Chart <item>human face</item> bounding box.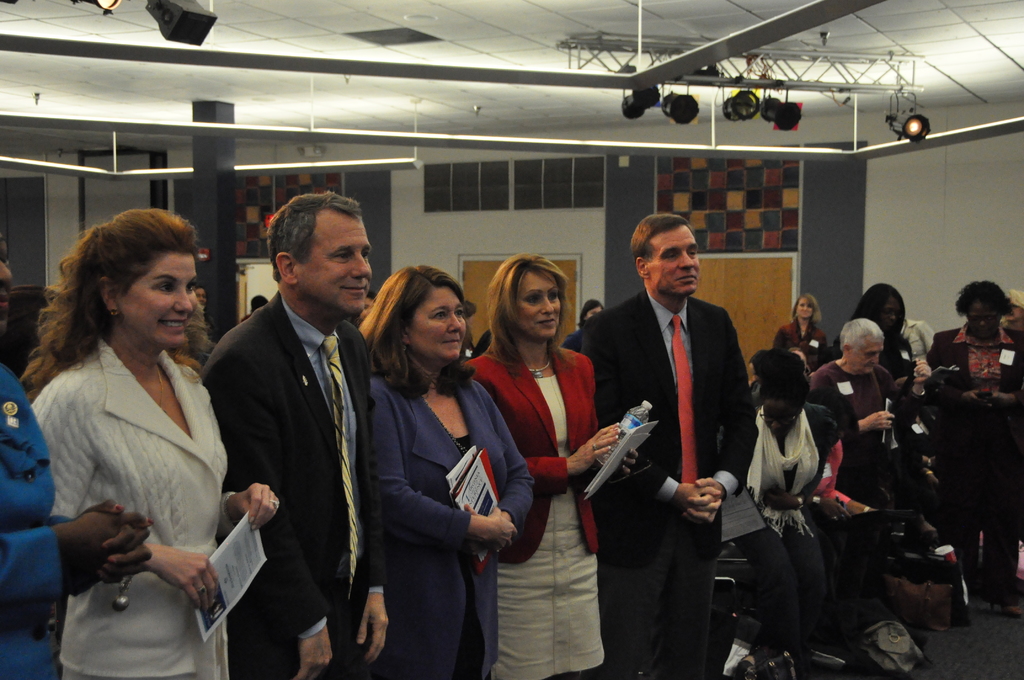
Charted: <region>646, 230, 700, 298</region>.
